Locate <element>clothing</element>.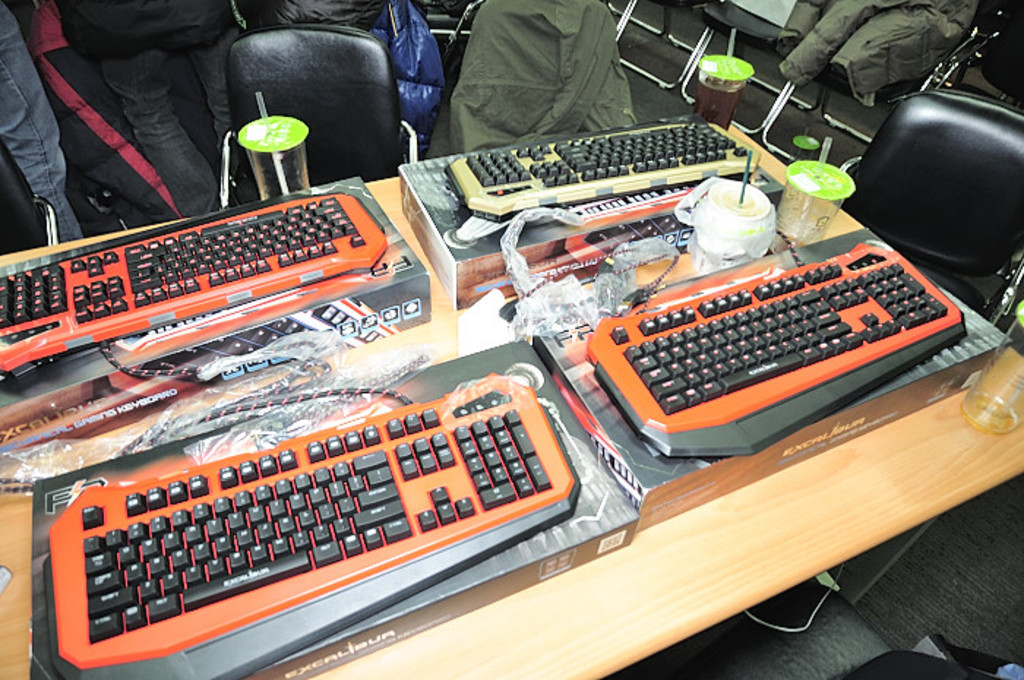
Bounding box: pyautogui.locateOnScreen(0, 0, 83, 243).
